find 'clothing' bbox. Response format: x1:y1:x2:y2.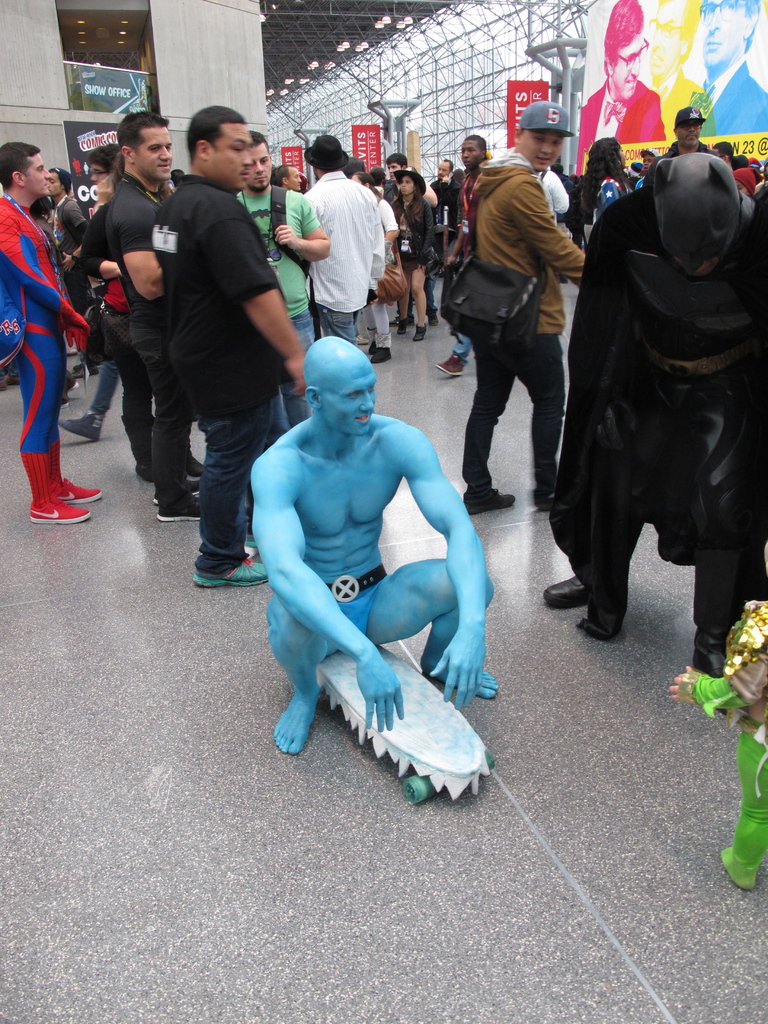
244:188:323:347.
